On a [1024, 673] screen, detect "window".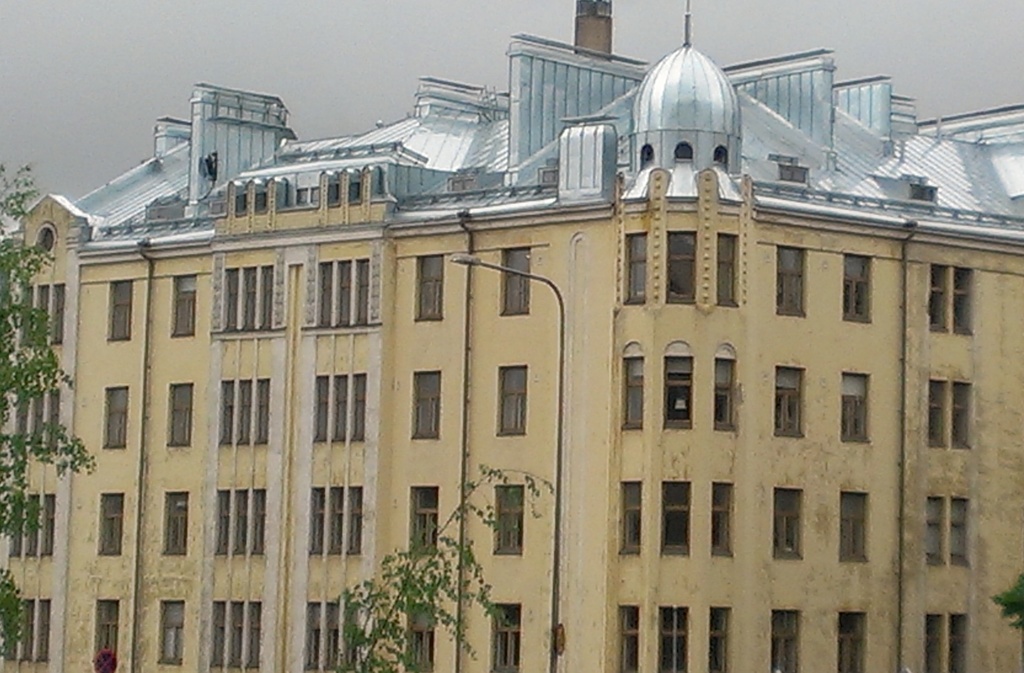
crop(927, 495, 964, 560).
